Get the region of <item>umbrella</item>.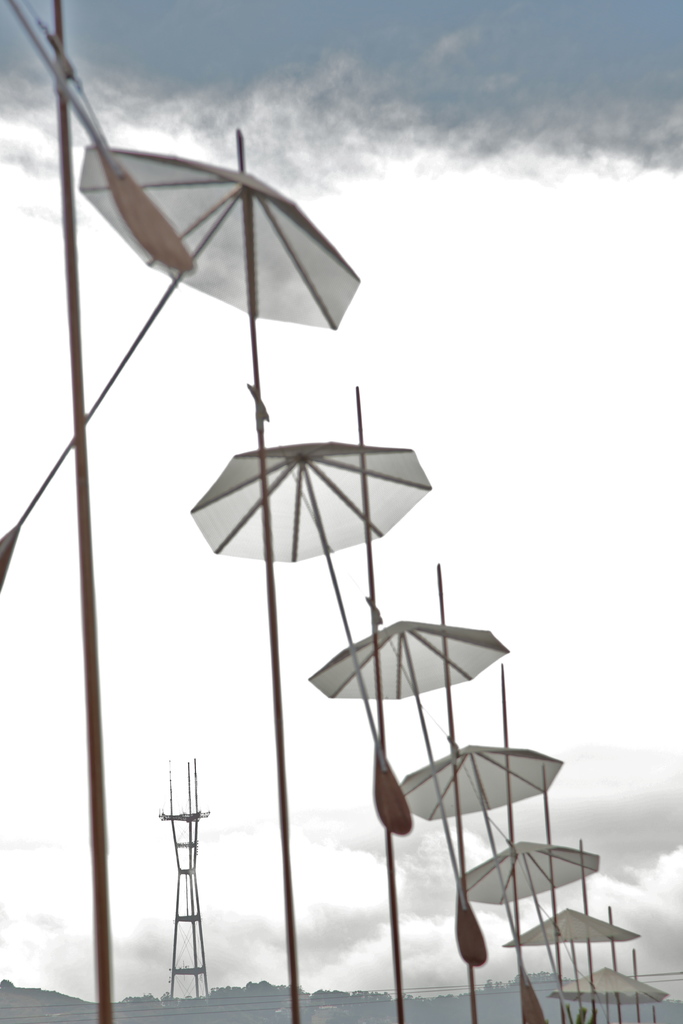
box=[406, 729, 566, 932].
